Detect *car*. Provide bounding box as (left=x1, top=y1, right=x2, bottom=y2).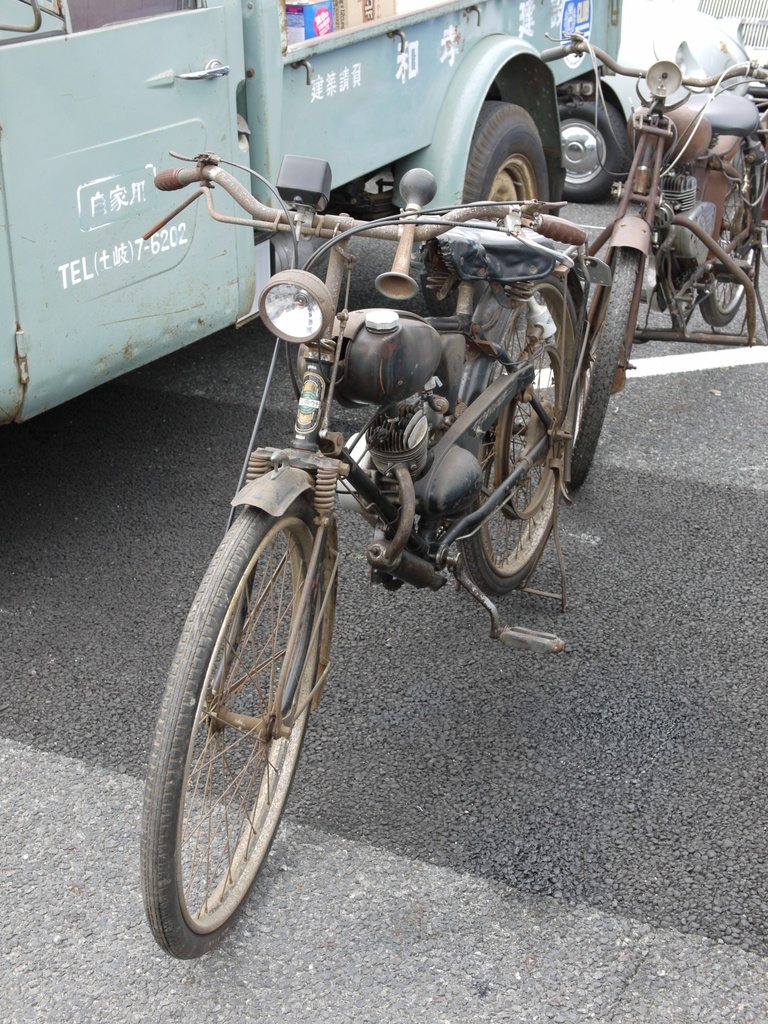
(left=560, top=2, right=764, bottom=197).
